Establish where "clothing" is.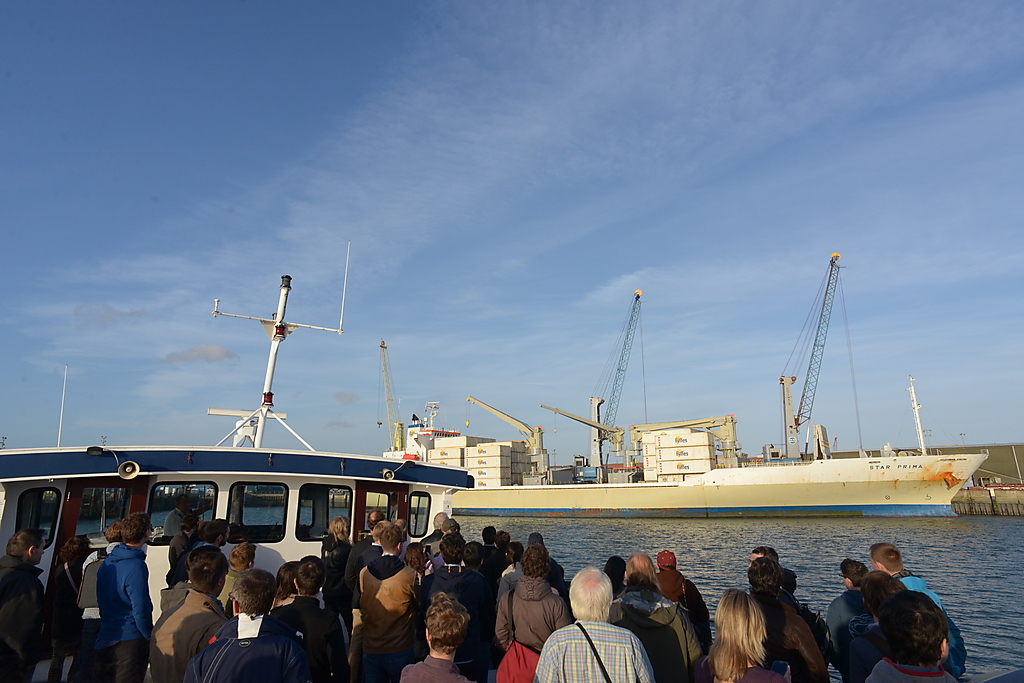
Established at box=[350, 558, 426, 682].
